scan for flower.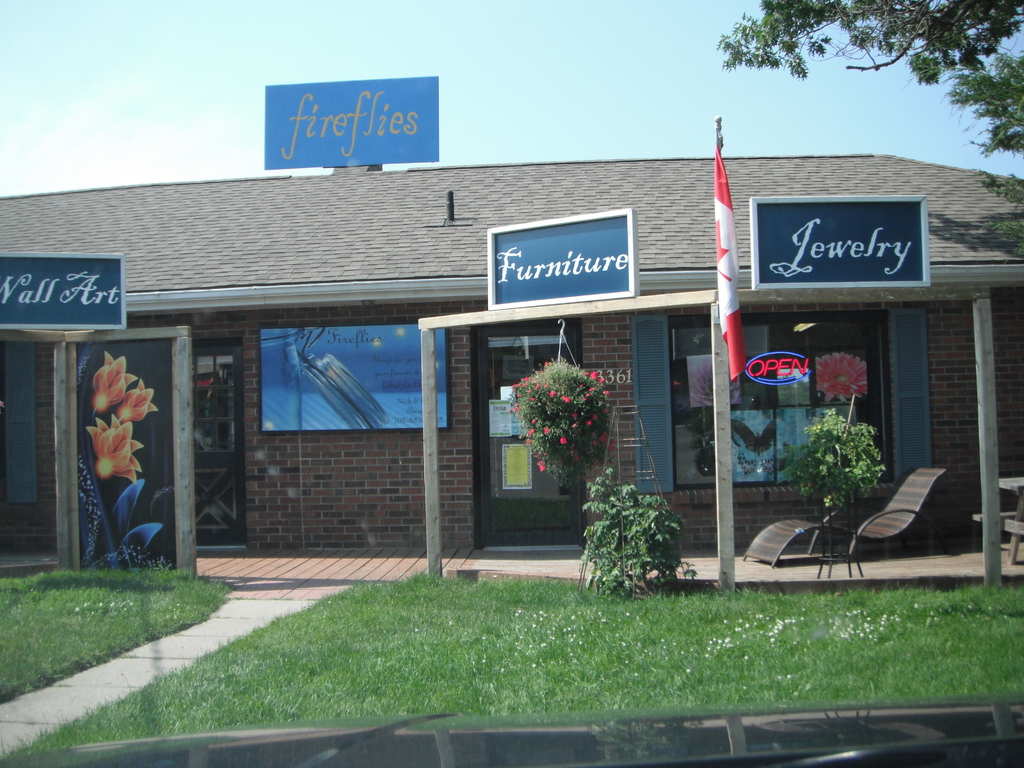
Scan result: [left=529, top=413, right=538, bottom=421].
